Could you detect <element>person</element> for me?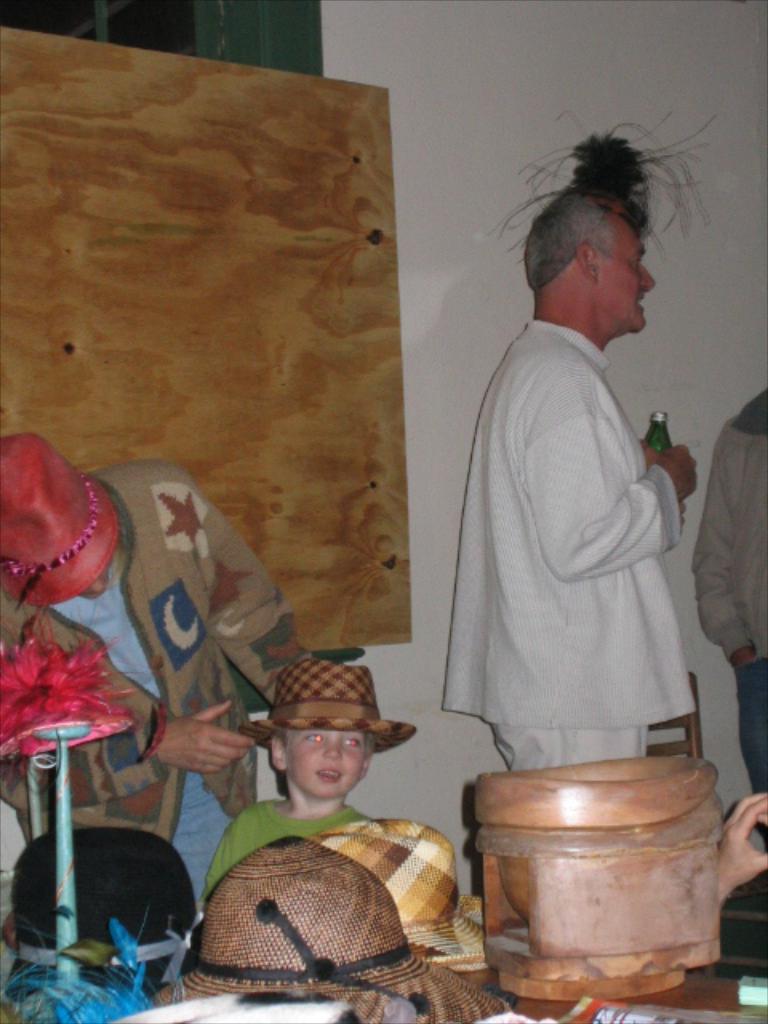
Detection result: bbox=(208, 656, 422, 910).
